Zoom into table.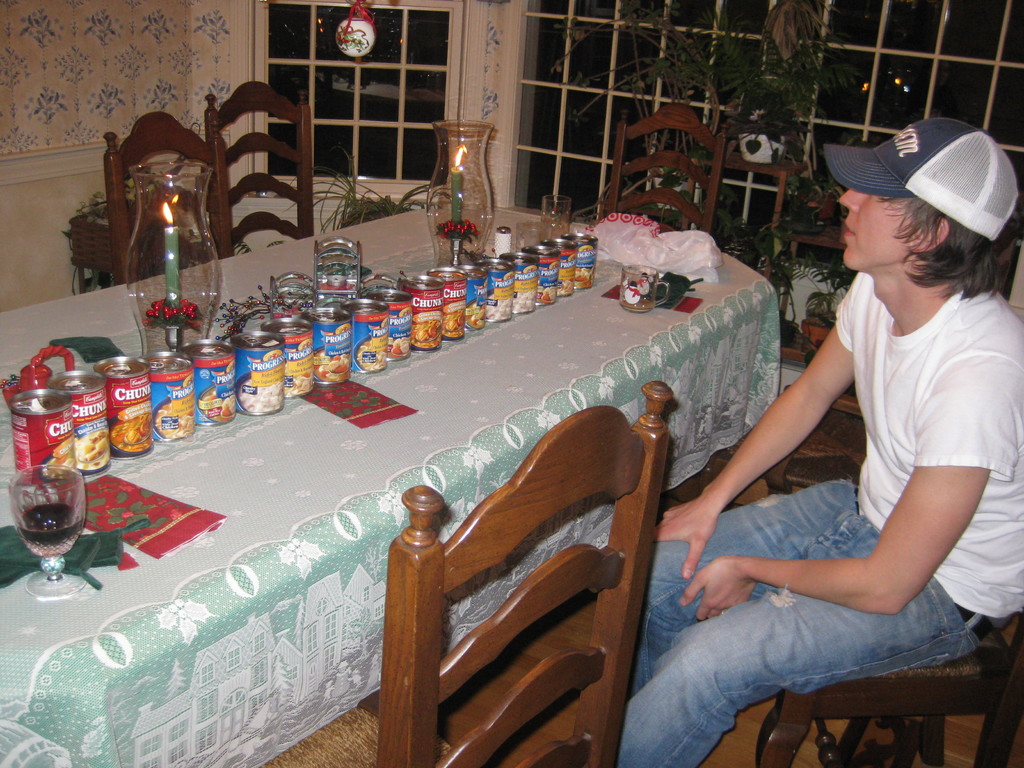
Zoom target: 0:200:773:767.
